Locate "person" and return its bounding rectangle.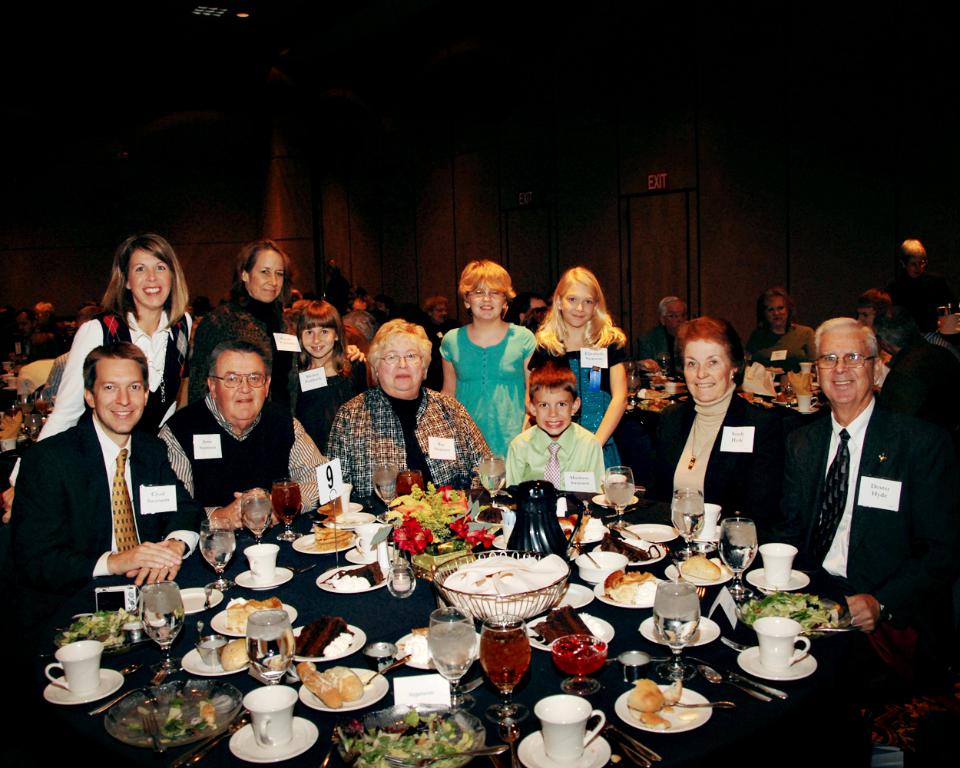
639/286/699/375.
